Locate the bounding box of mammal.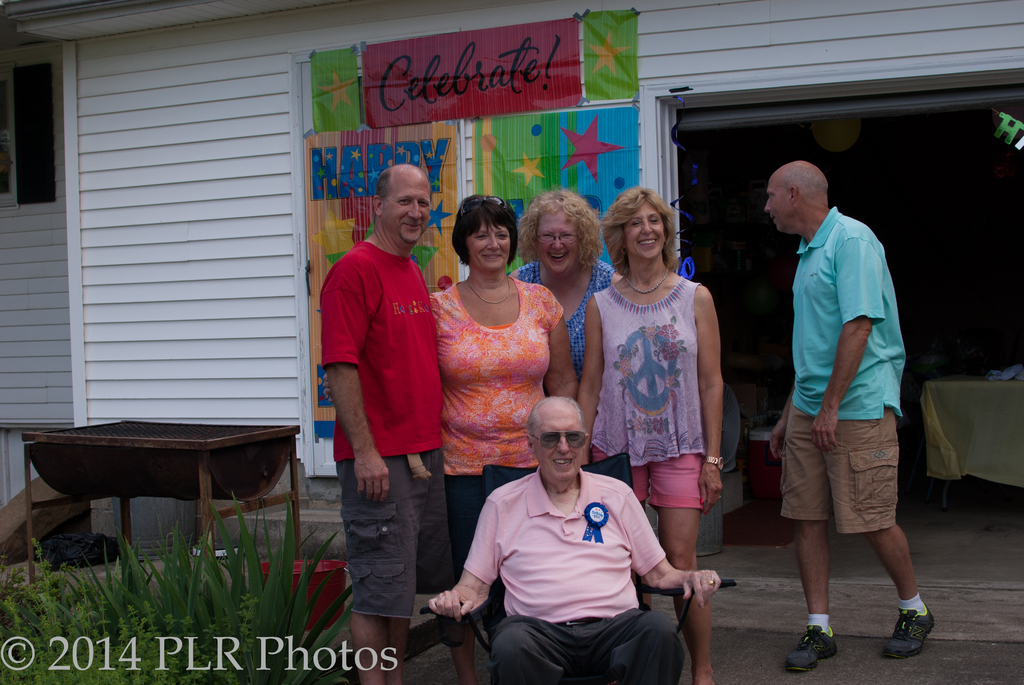
Bounding box: 576,186,723,684.
